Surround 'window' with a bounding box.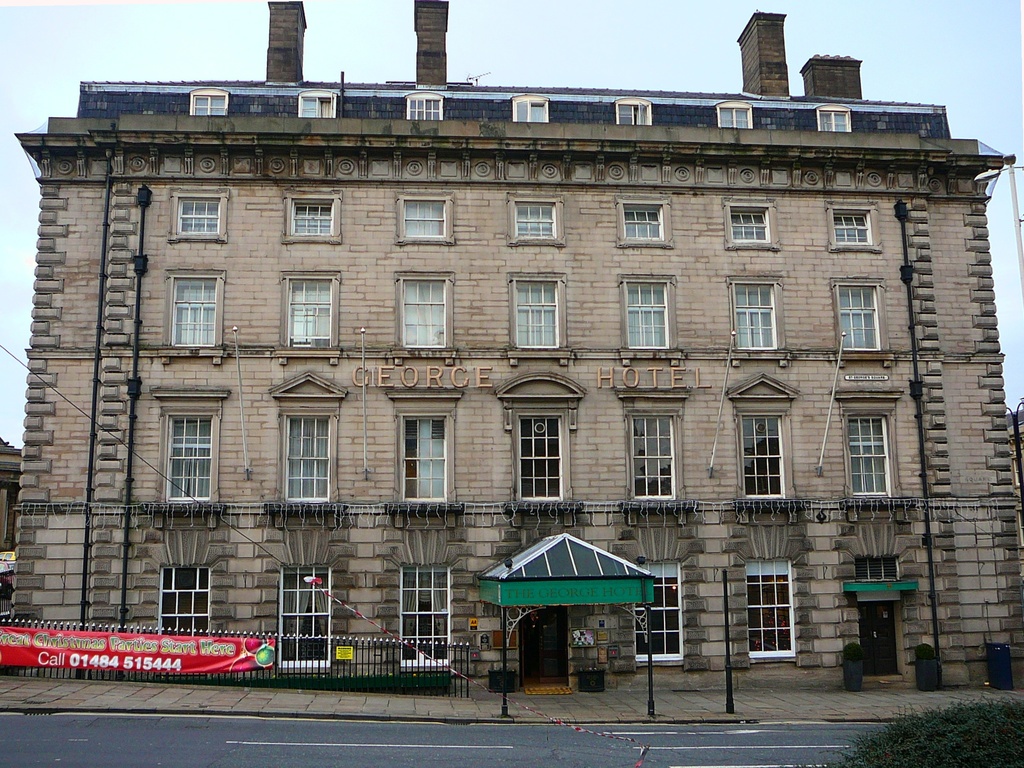
x1=837, y1=281, x2=882, y2=352.
